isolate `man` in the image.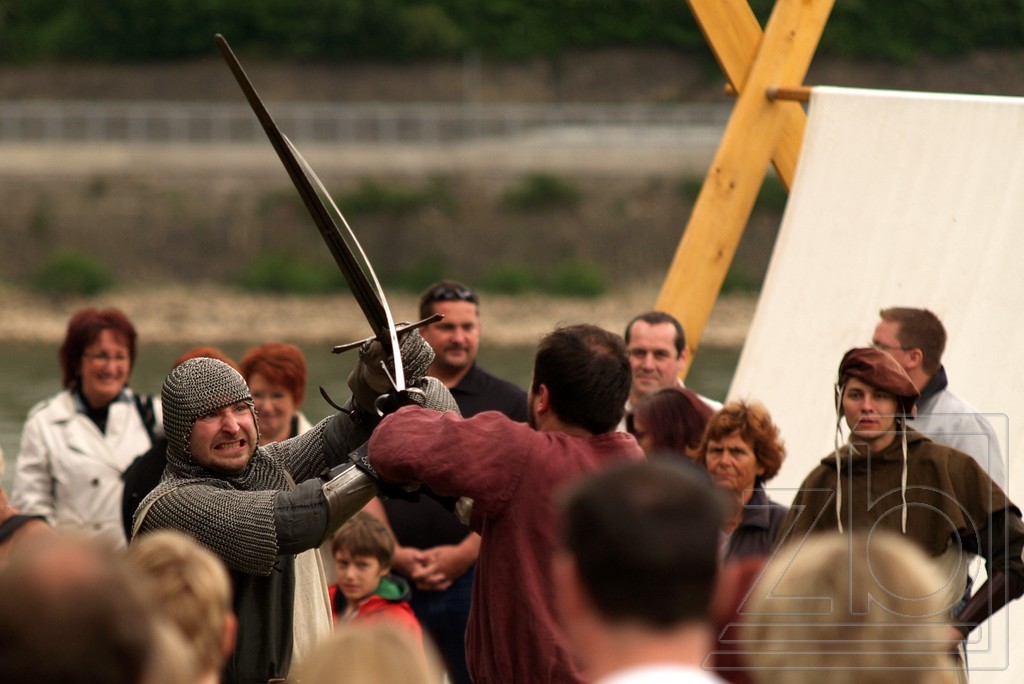
Isolated region: 613, 309, 723, 440.
